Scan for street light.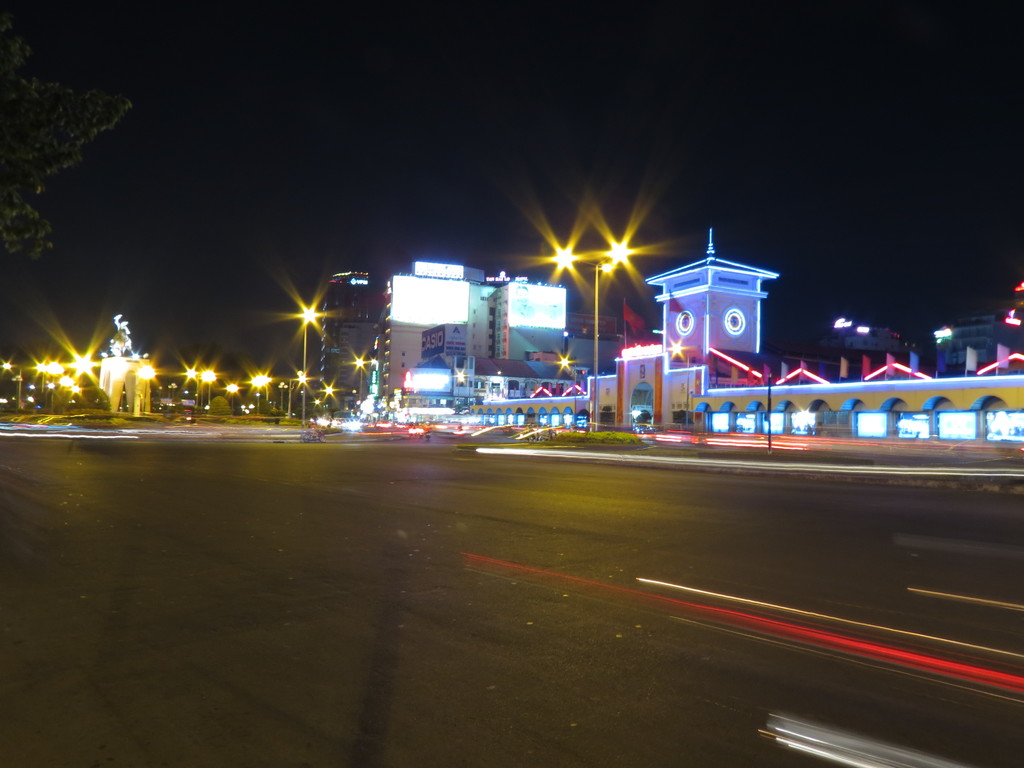
Scan result: <bbox>458, 371, 472, 416</bbox>.
